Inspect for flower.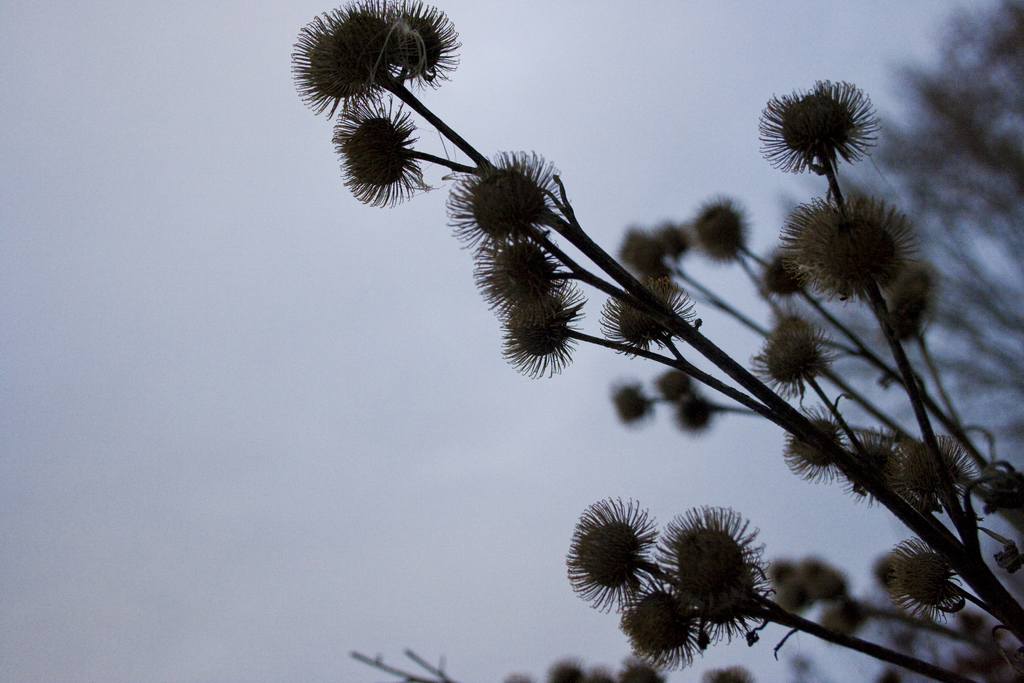
Inspection: <region>600, 270, 701, 357</region>.
